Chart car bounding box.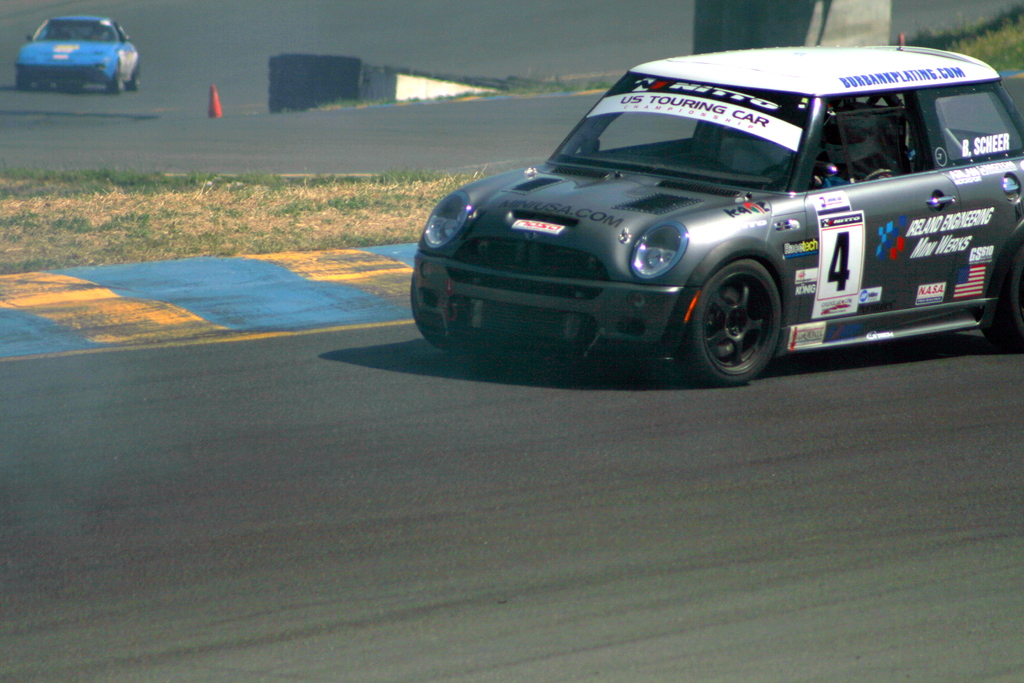
Charted: (x1=12, y1=15, x2=141, y2=92).
